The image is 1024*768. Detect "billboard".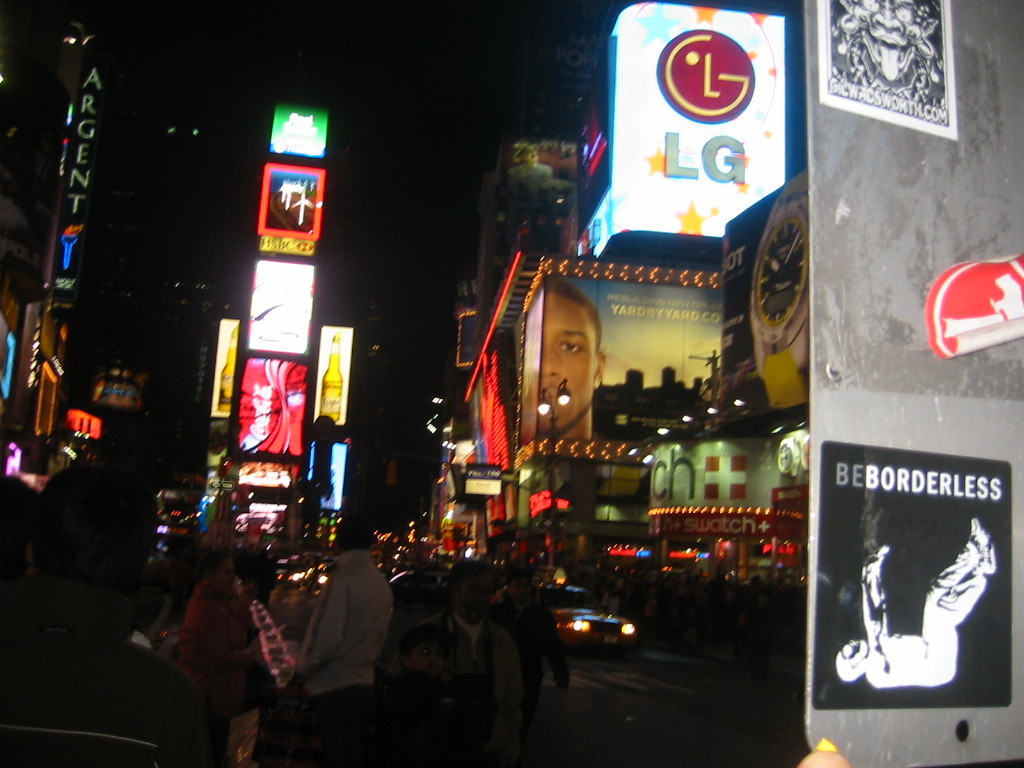
Detection: <region>471, 335, 506, 475</region>.
